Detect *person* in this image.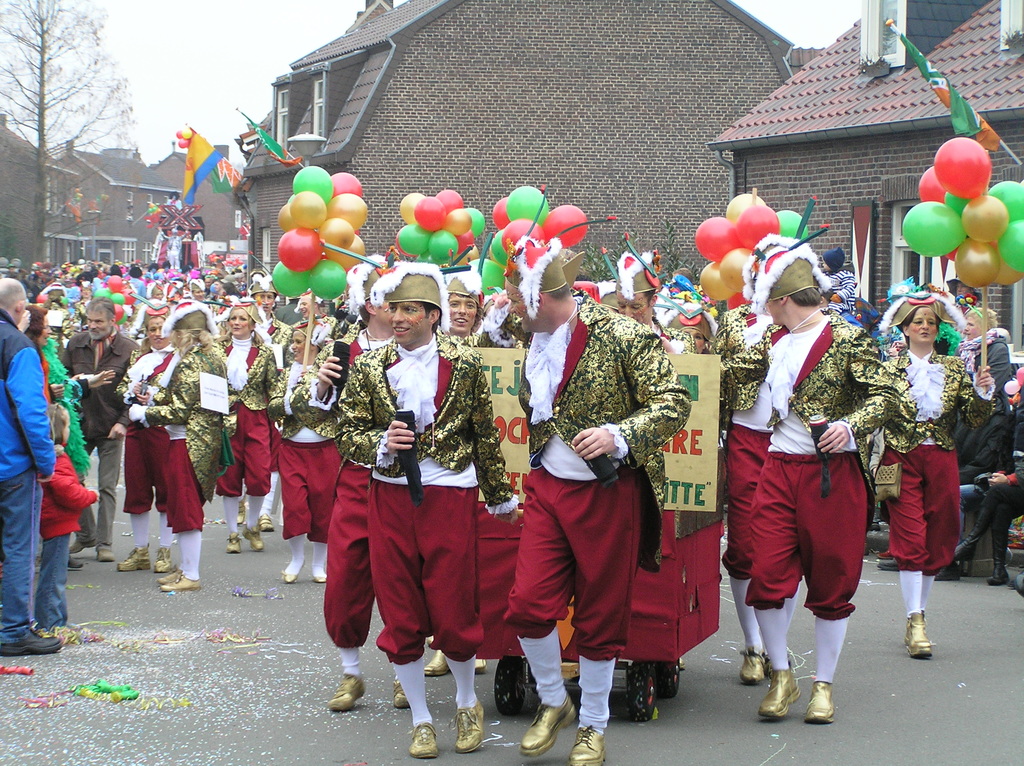
Detection: pyautogui.locateOnScreen(335, 260, 524, 760).
